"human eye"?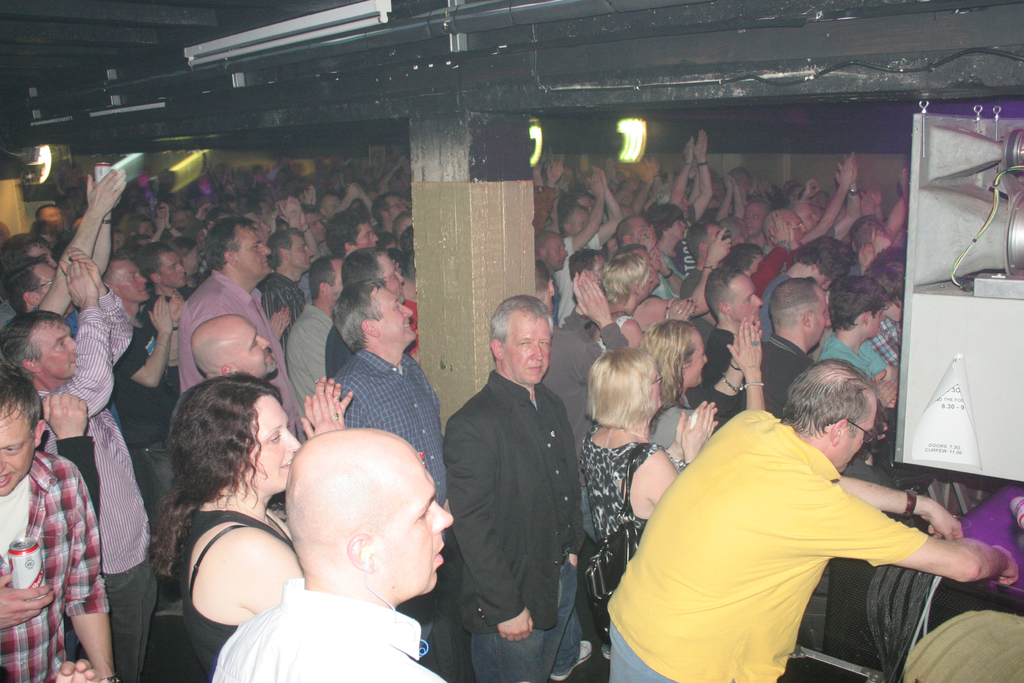
region(168, 262, 175, 270)
